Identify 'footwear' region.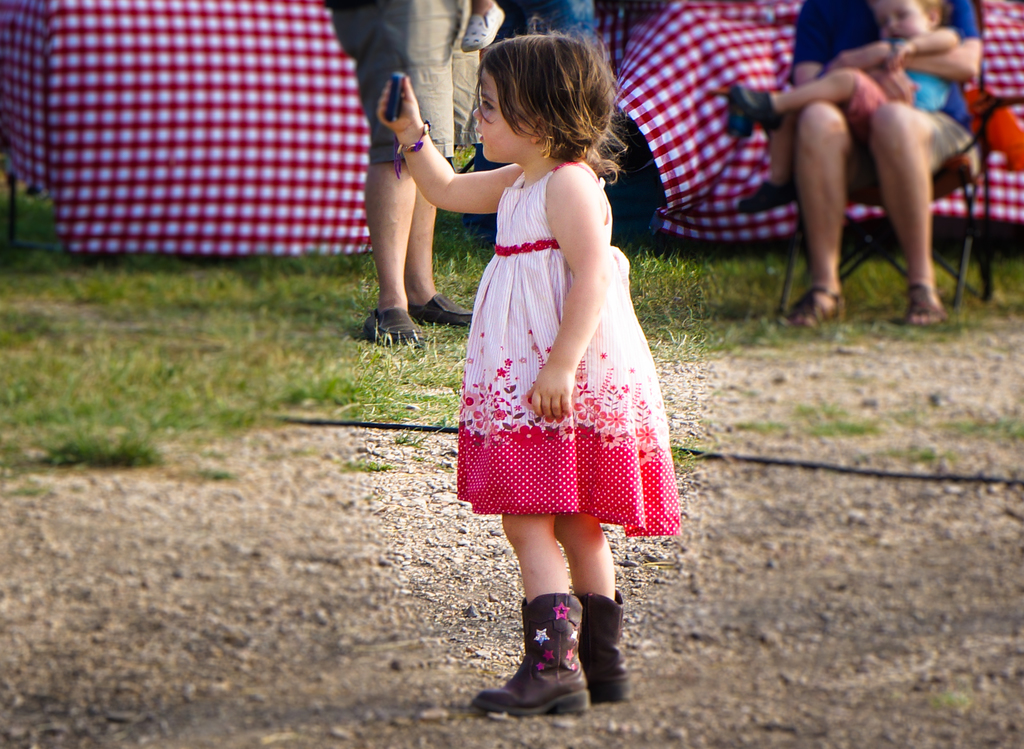
Region: <region>479, 598, 616, 725</region>.
